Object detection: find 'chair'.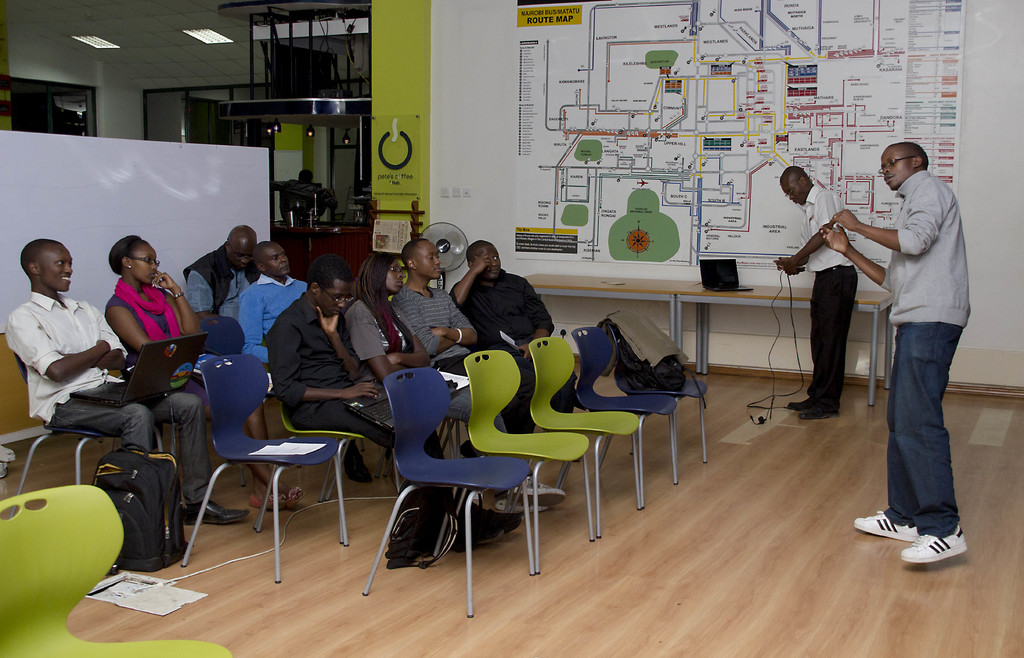
257, 359, 405, 547.
